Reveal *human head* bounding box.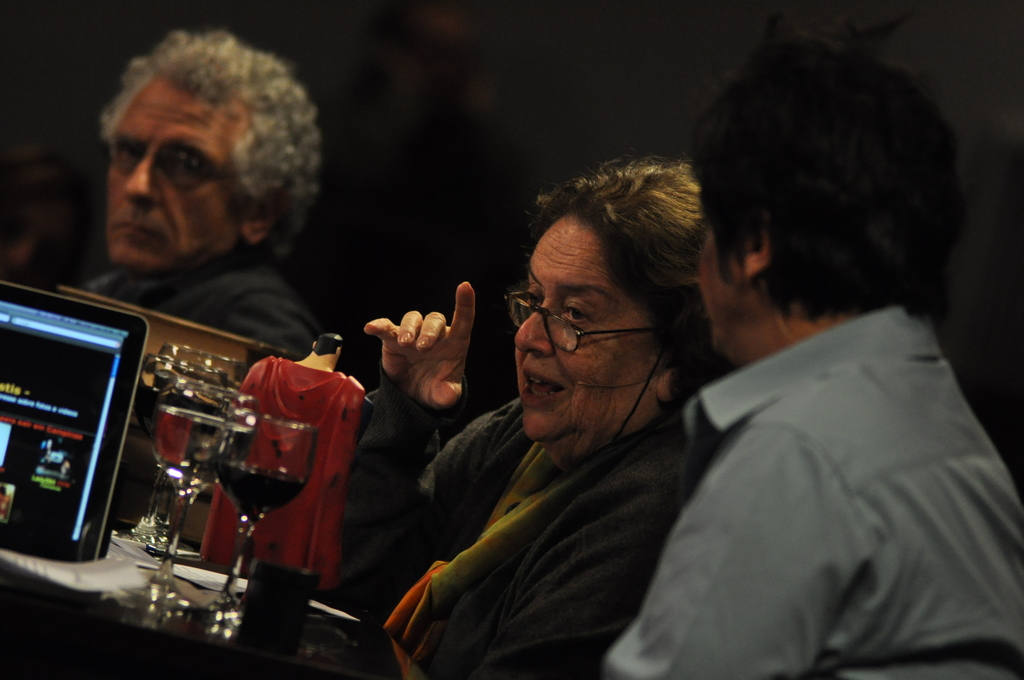
Revealed: <region>687, 34, 968, 359</region>.
